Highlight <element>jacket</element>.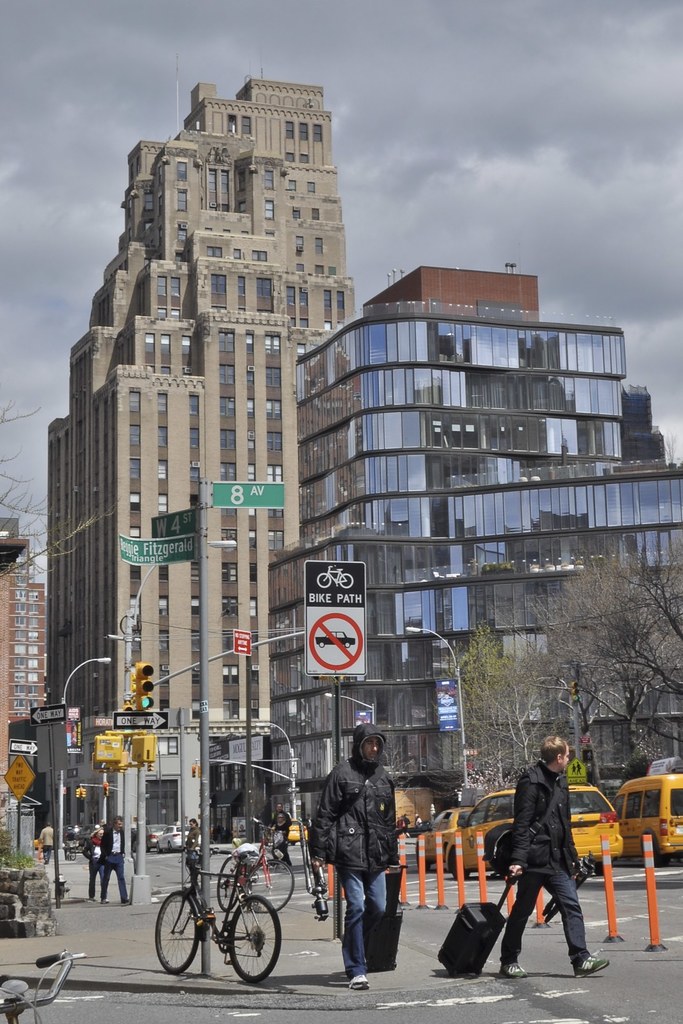
Highlighted region: <box>493,754,608,929</box>.
